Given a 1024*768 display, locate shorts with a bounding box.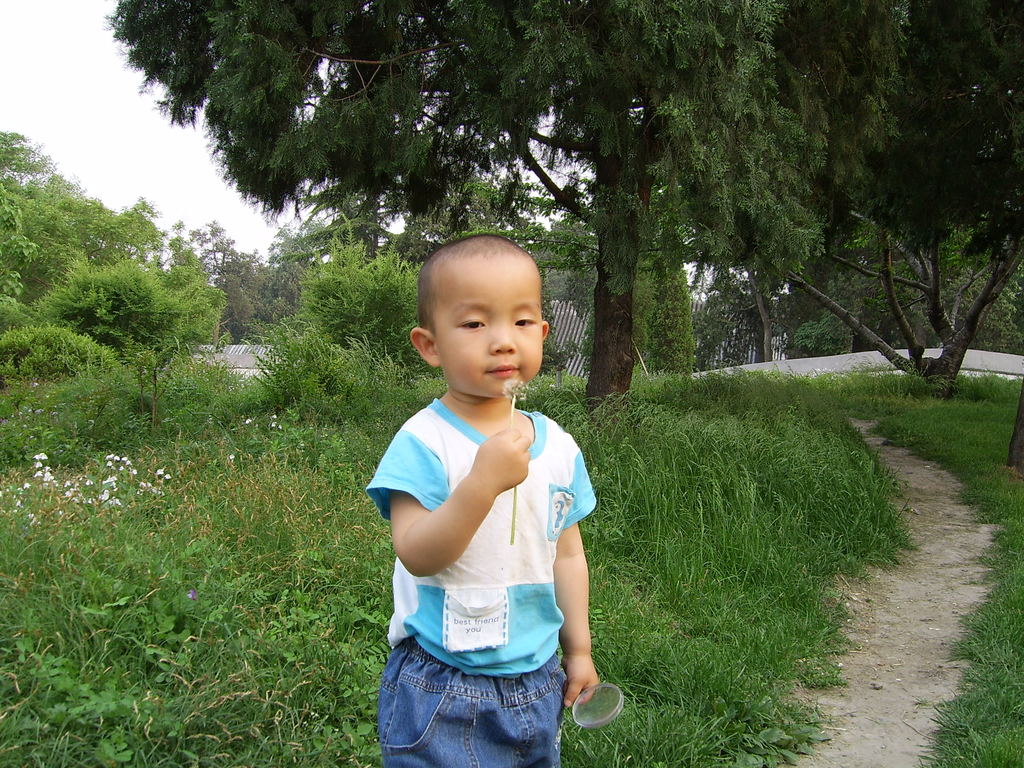
Located: rect(363, 639, 581, 765).
